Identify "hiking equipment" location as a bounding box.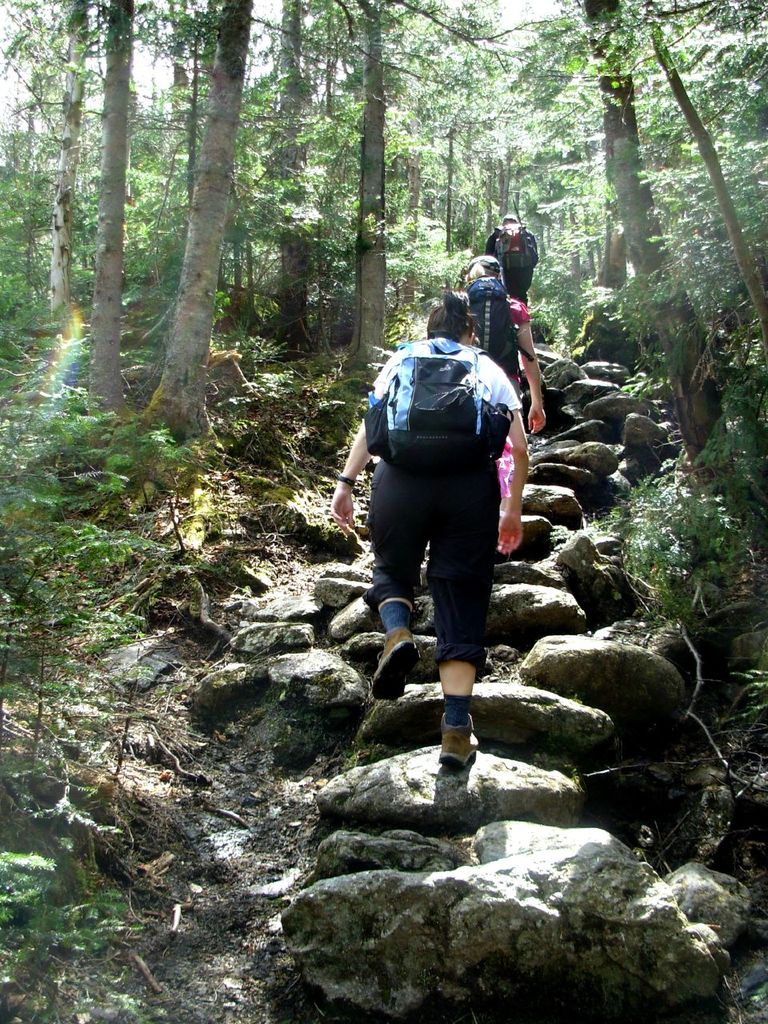
detection(362, 339, 521, 476).
